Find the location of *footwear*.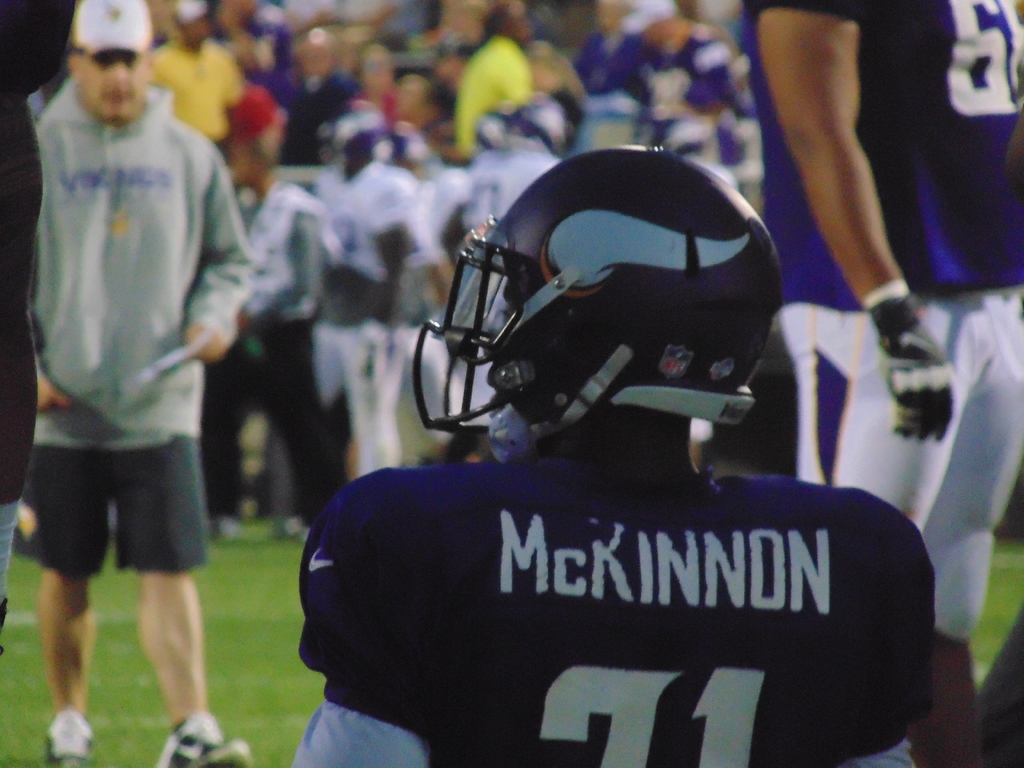
Location: pyautogui.locateOnScreen(44, 713, 100, 765).
